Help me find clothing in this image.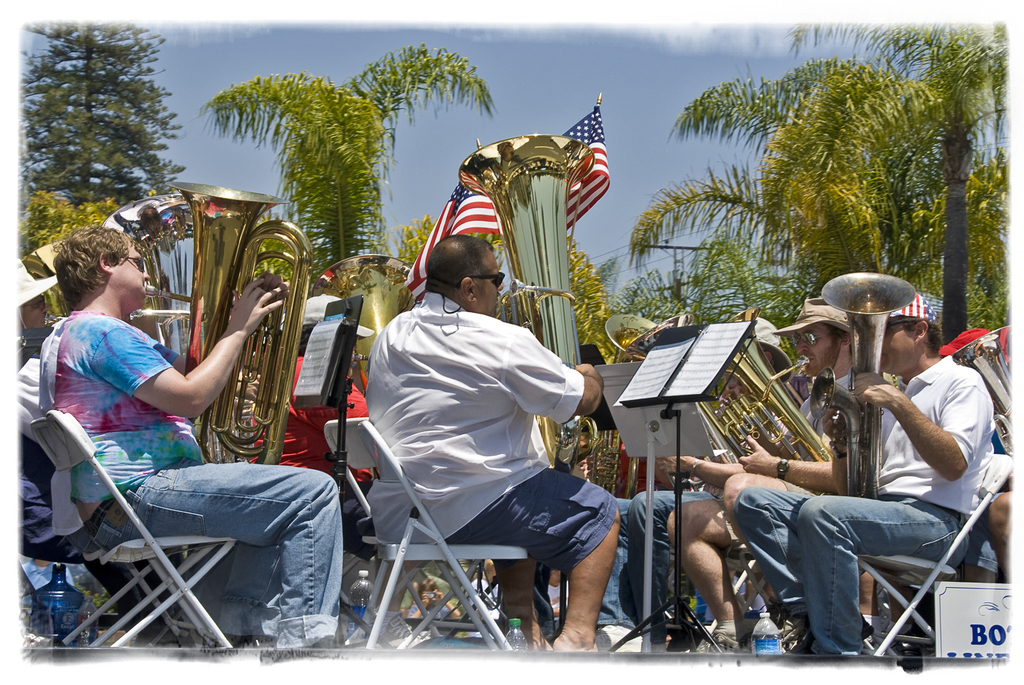
Found it: crop(355, 257, 621, 637).
